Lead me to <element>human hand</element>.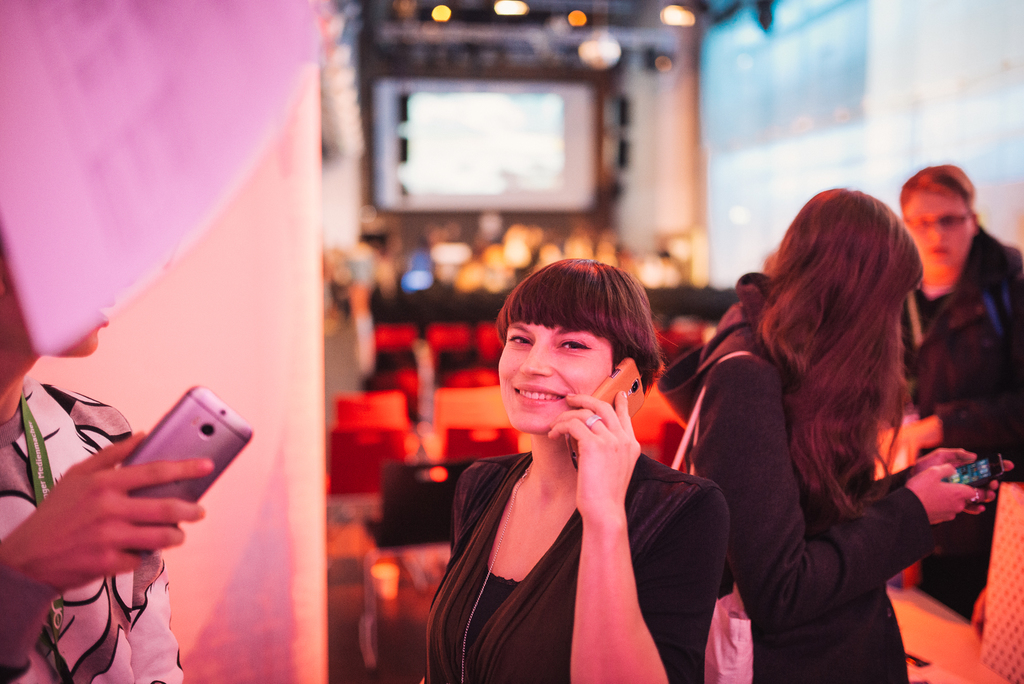
Lead to (544,388,643,518).
